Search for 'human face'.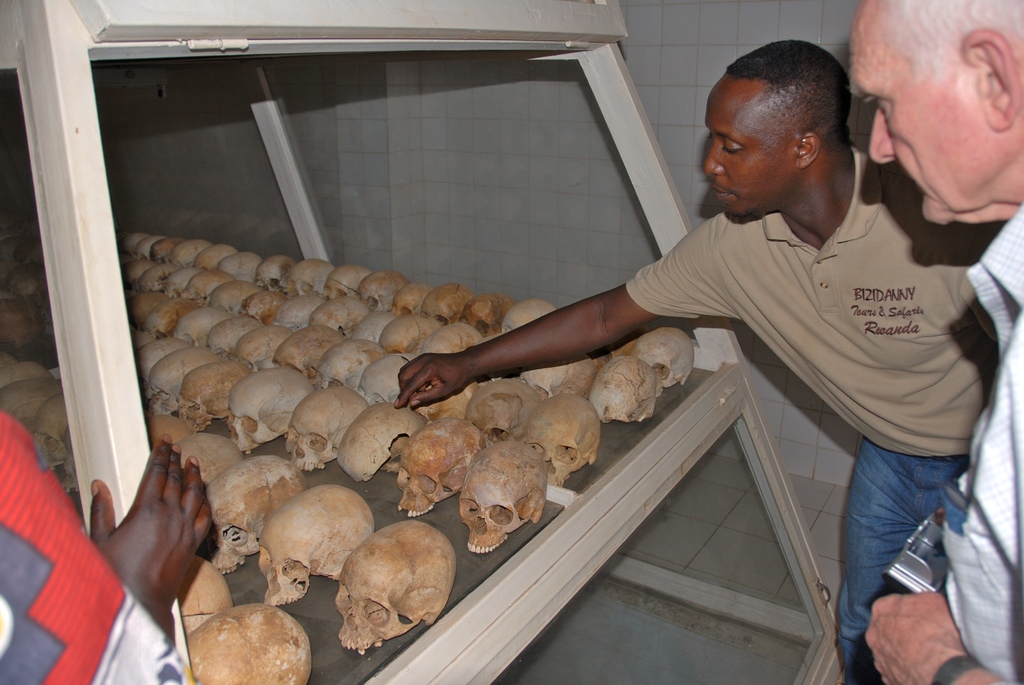
Found at {"left": 698, "top": 71, "right": 803, "bottom": 218}.
